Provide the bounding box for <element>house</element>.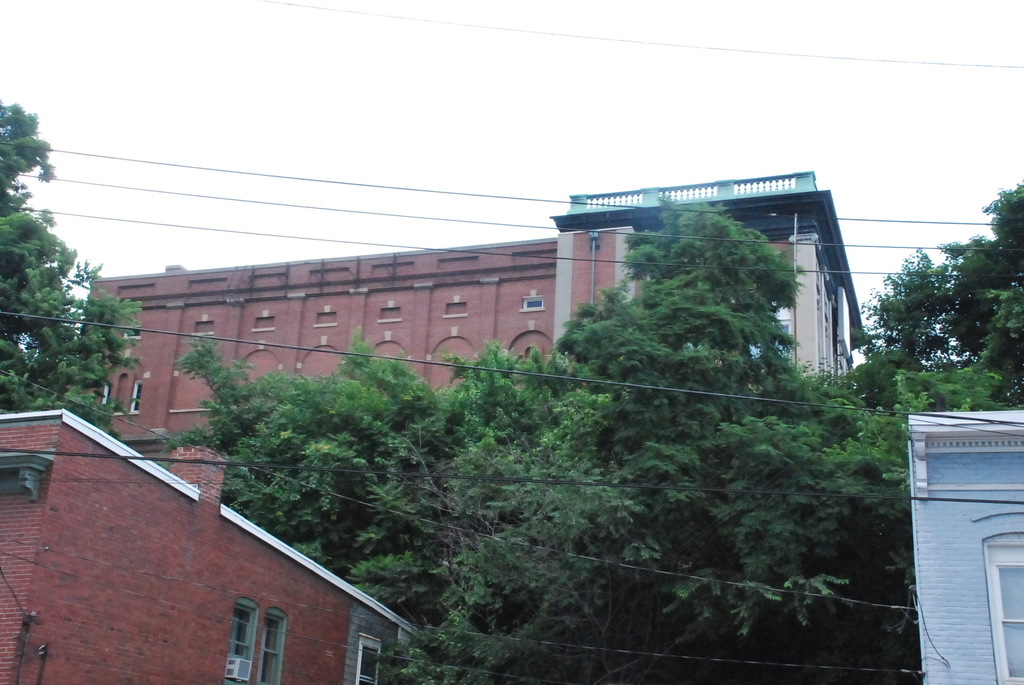
[0, 413, 424, 684].
